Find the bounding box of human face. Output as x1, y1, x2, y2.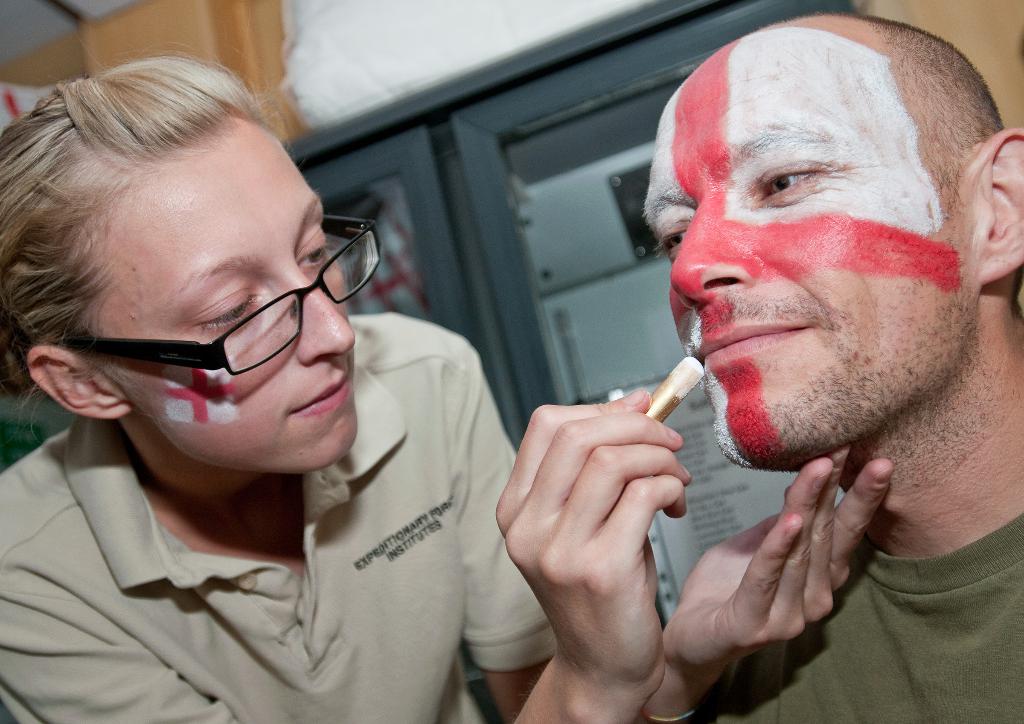
88, 115, 356, 474.
